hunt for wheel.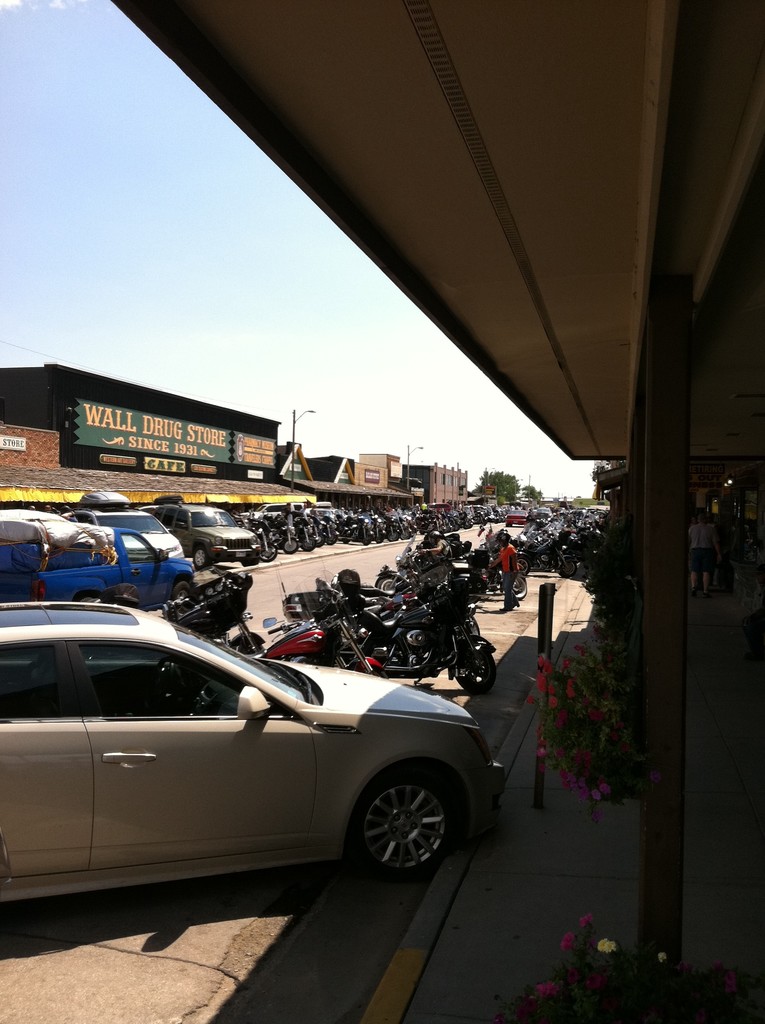
Hunted down at (left=513, top=575, right=525, bottom=598).
